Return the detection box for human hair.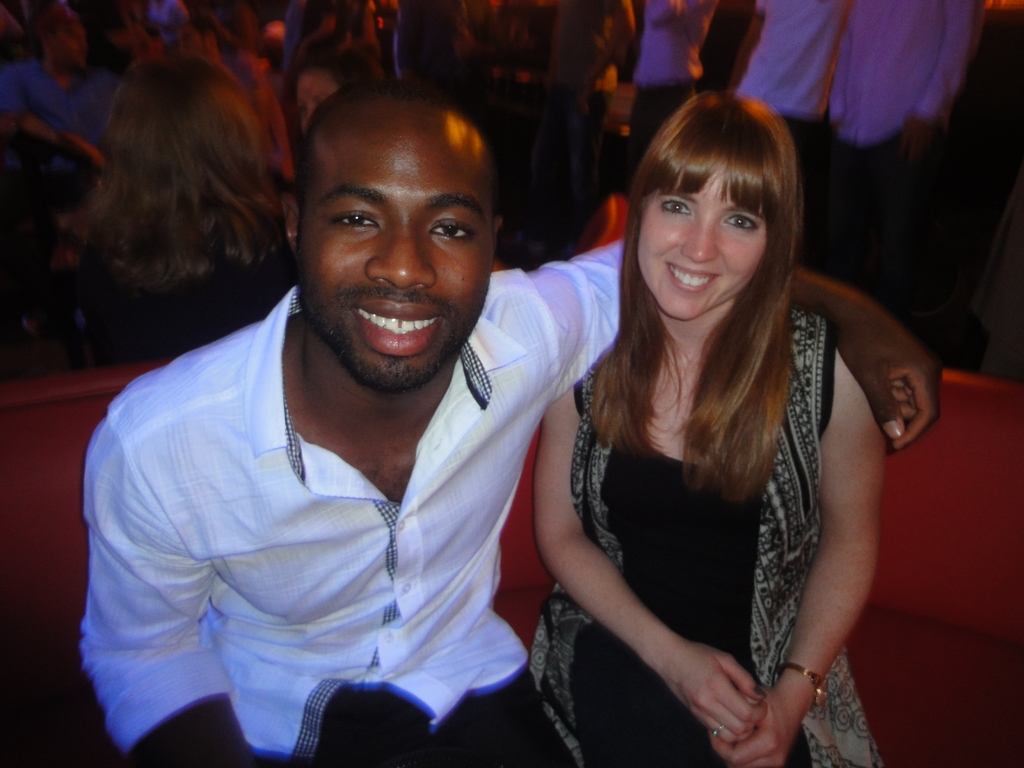
(left=576, top=84, right=794, bottom=516).
